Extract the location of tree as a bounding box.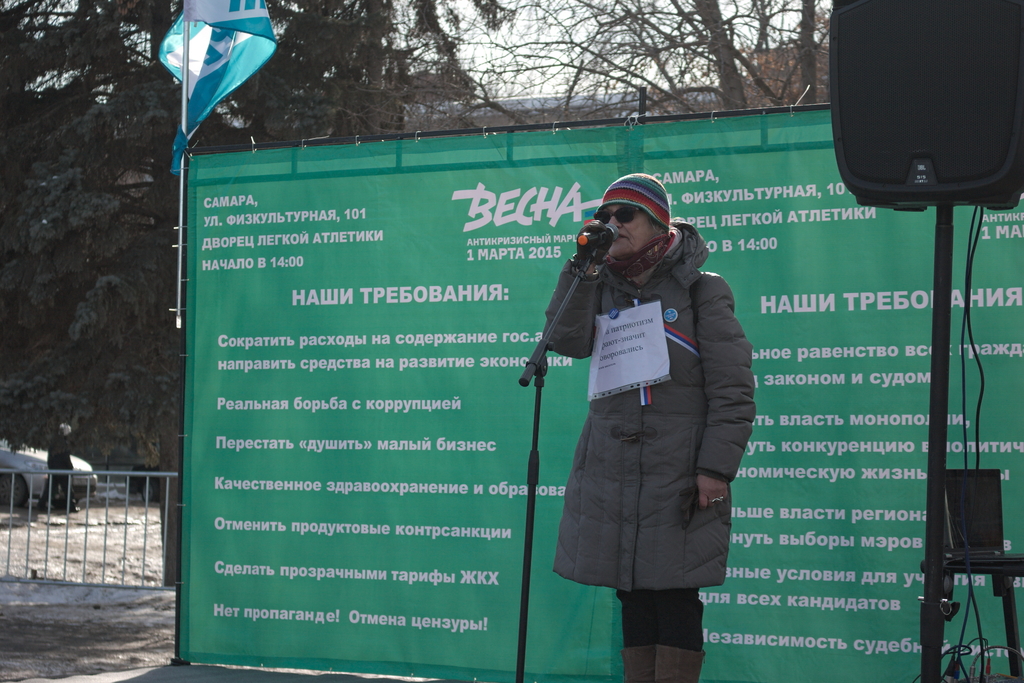
0,0,518,519.
